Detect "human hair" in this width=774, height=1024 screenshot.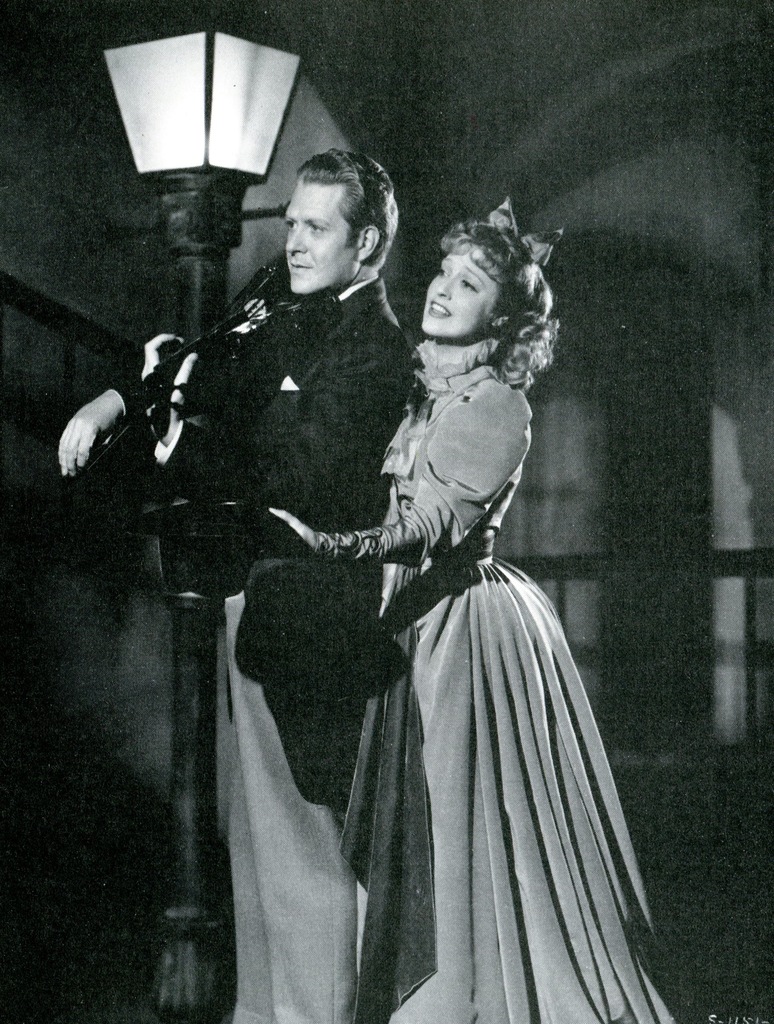
Detection: x1=298, y1=145, x2=402, y2=266.
